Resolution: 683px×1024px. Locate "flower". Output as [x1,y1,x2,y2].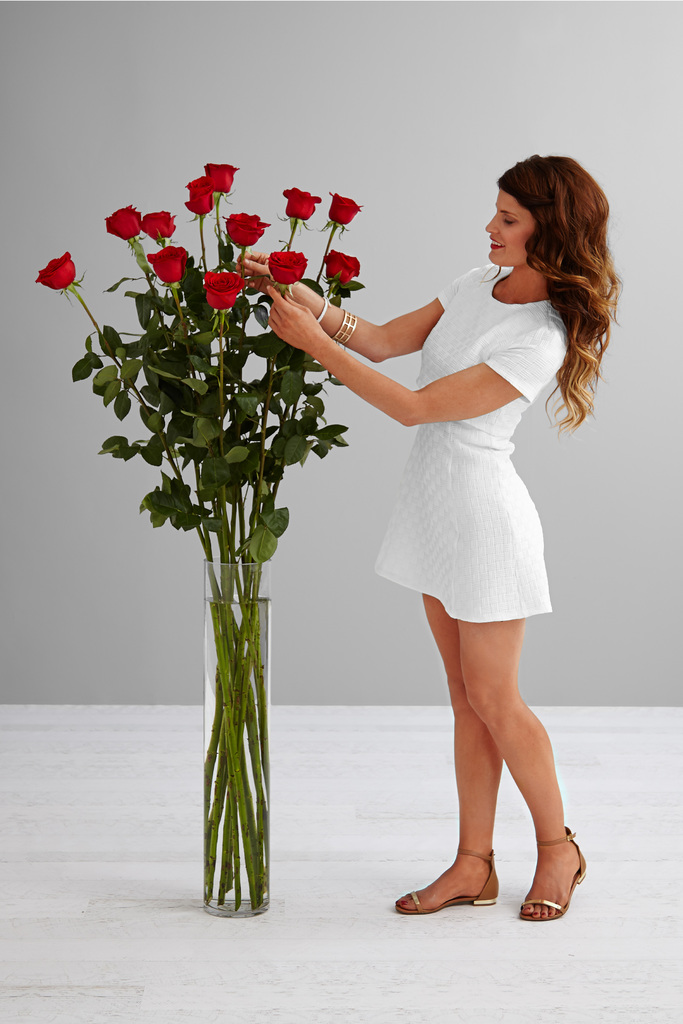
[264,245,302,291].
